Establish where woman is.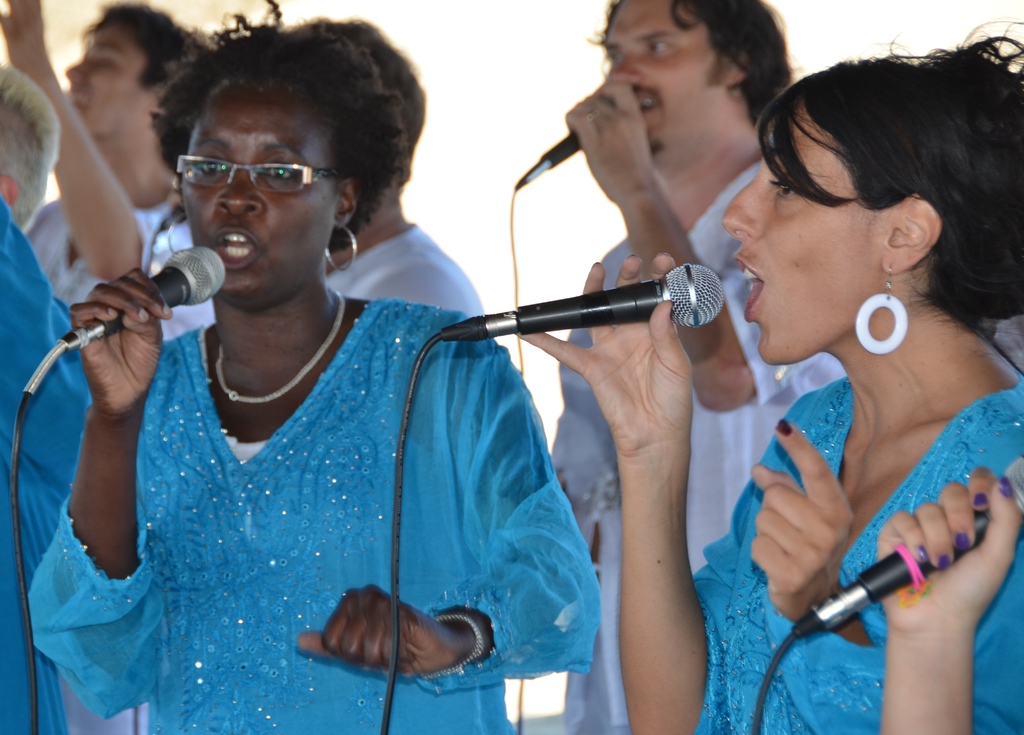
Established at bbox(539, 46, 990, 723).
